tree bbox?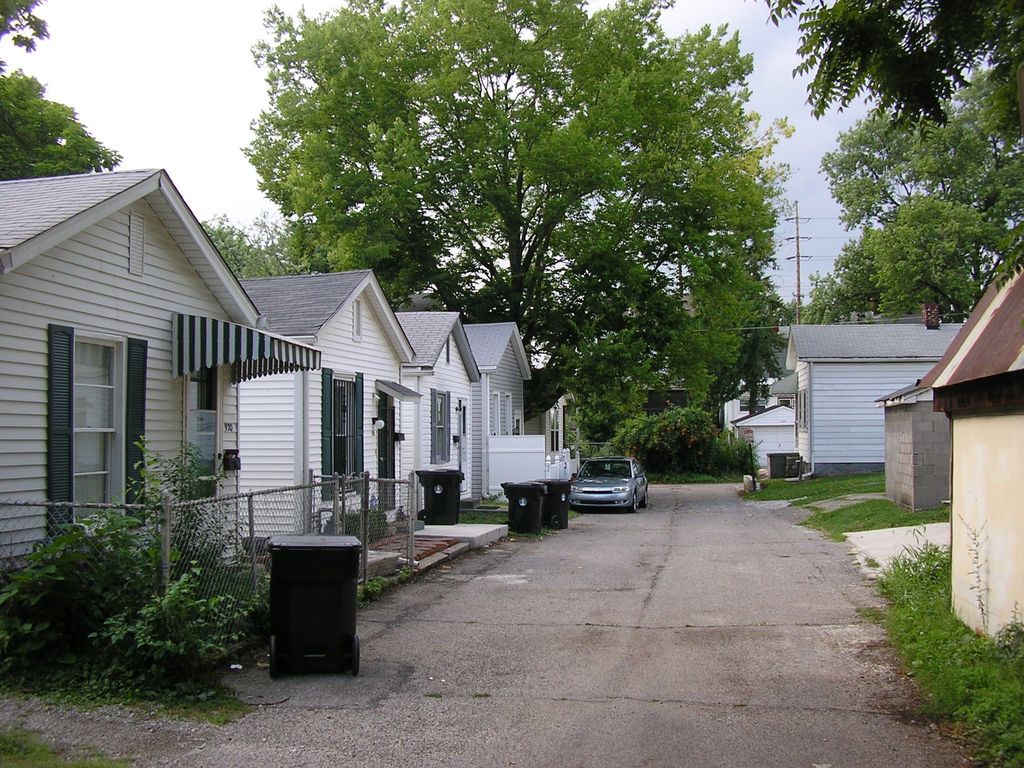
detection(816, 77, 1023, 325)
